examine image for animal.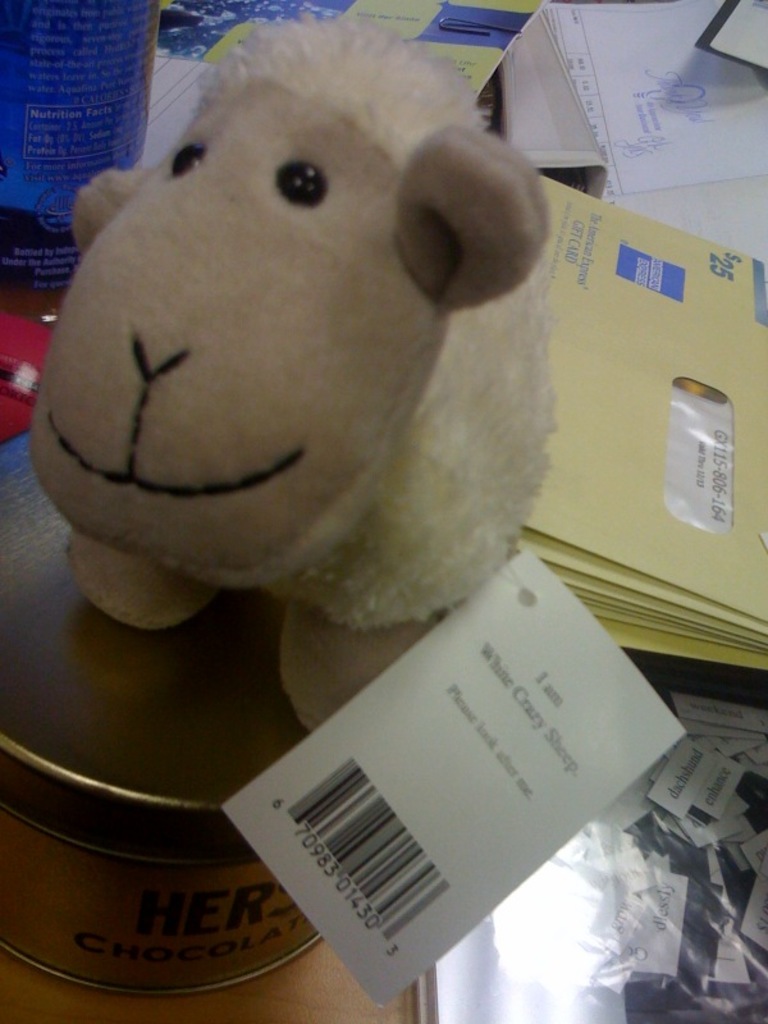
Examination result: pyautogui.locateOnScreen(27, 3, 563, 732).
